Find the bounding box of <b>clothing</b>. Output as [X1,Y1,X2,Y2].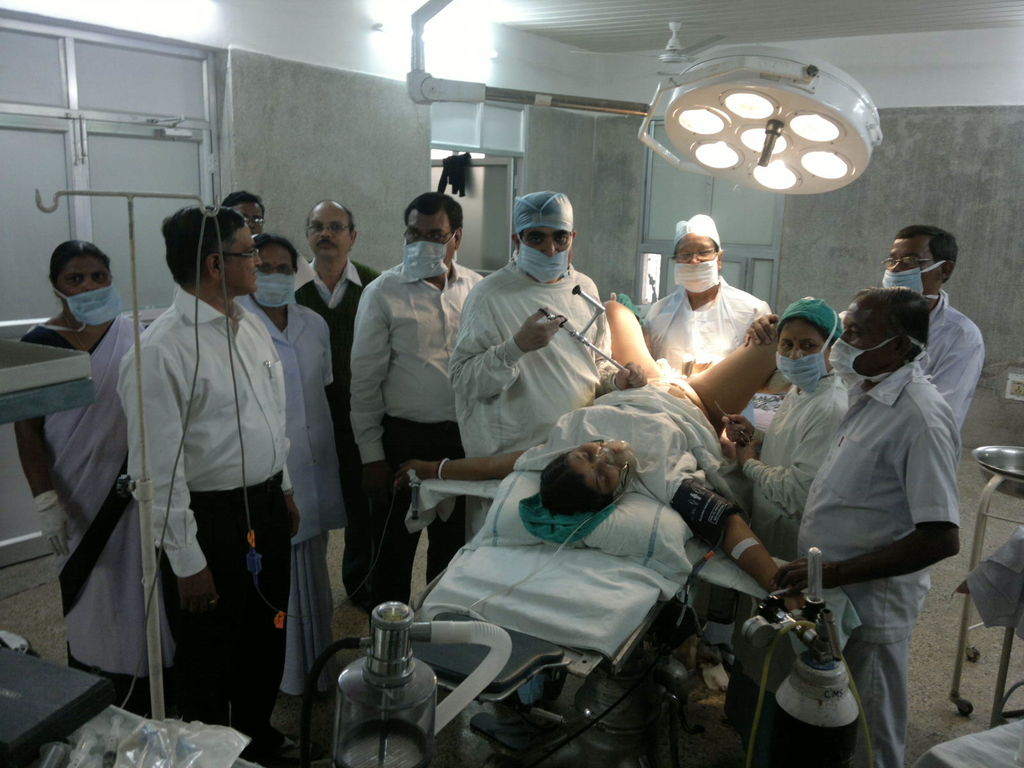
[902,280,979,481].
